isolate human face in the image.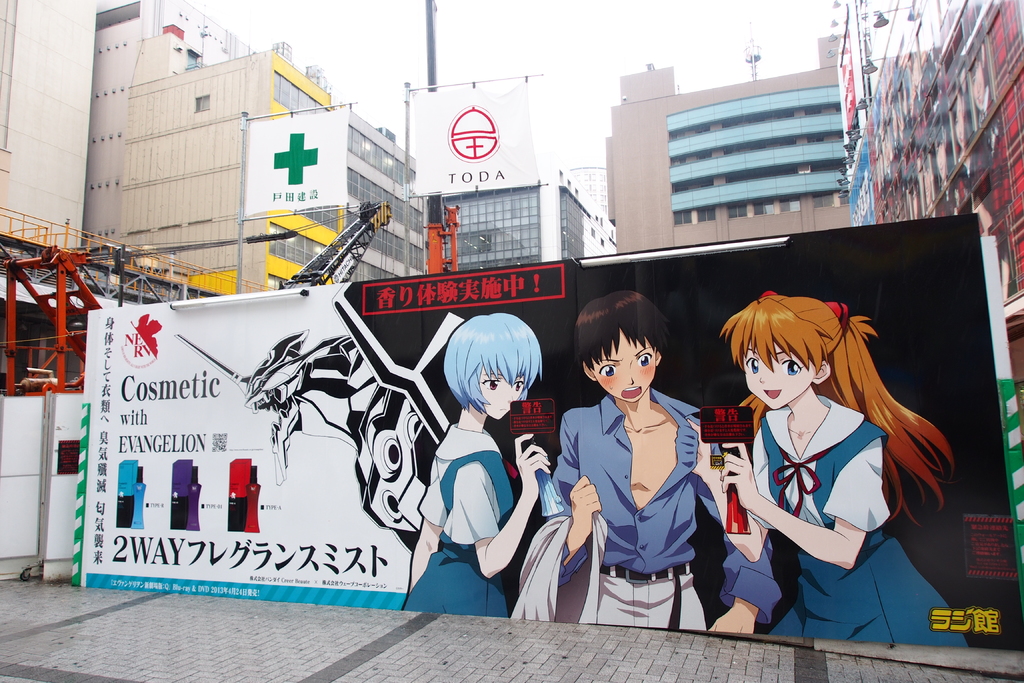
Isolated region: [593, 327, 657, 402].
